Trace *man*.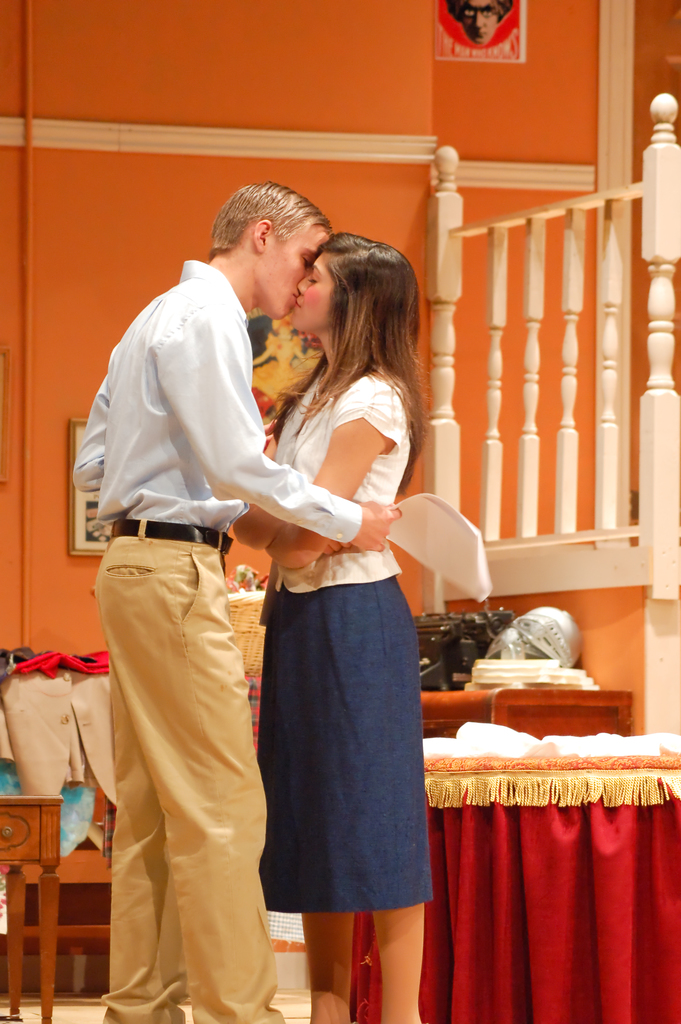
Traced to bbox=[158, 195, 422, 1004].
